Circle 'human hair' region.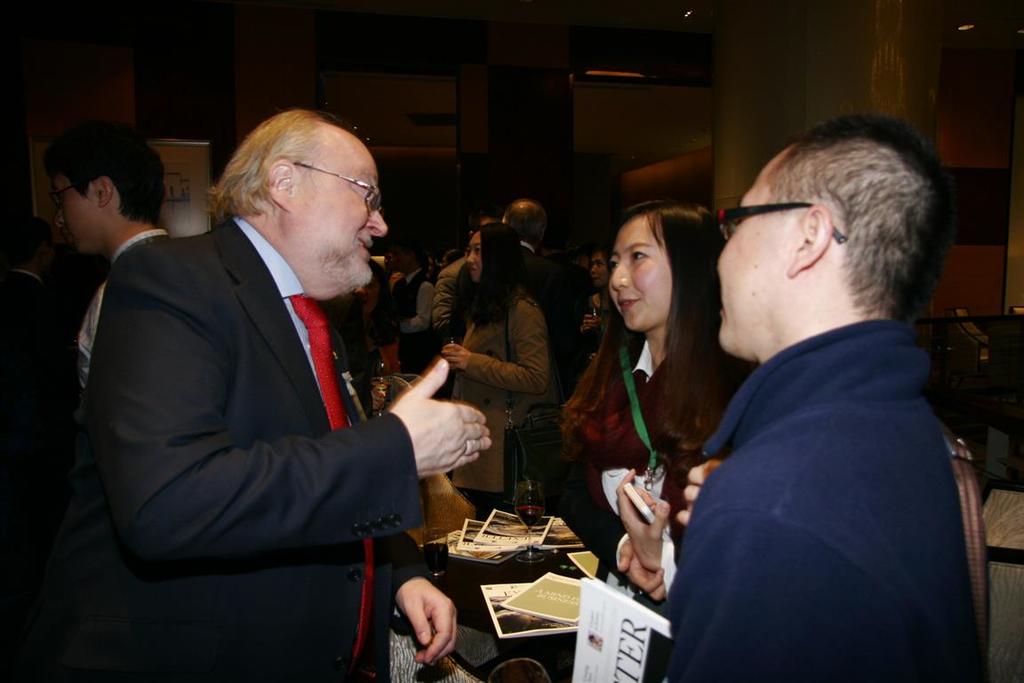
Region: <box>452,222,519,331</box>.
